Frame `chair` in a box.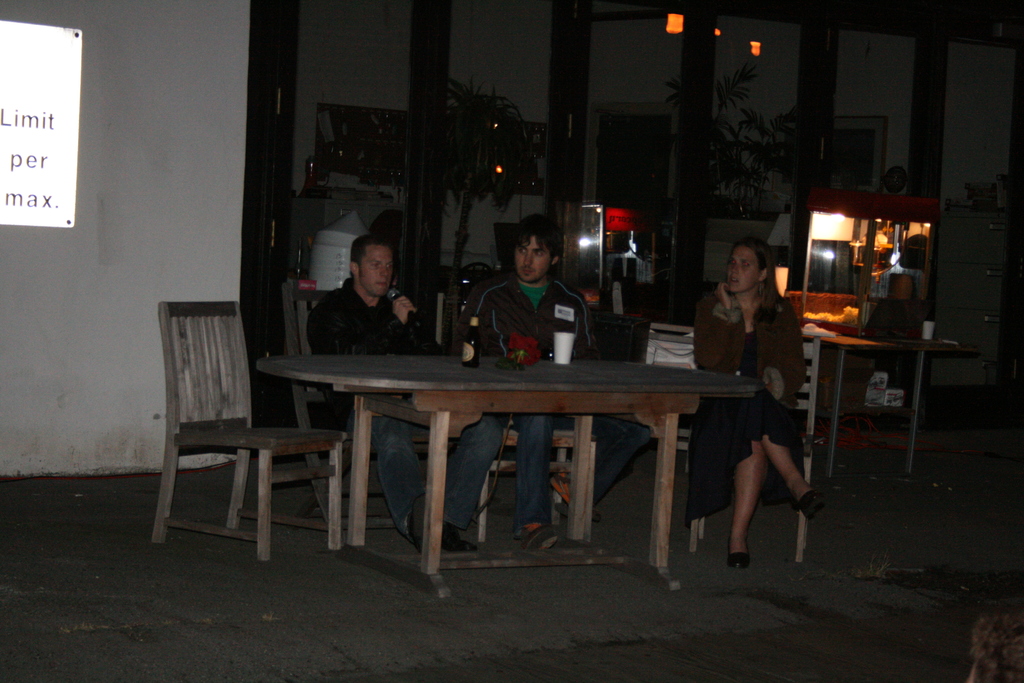
BBox(415, 289, 596, 513).
